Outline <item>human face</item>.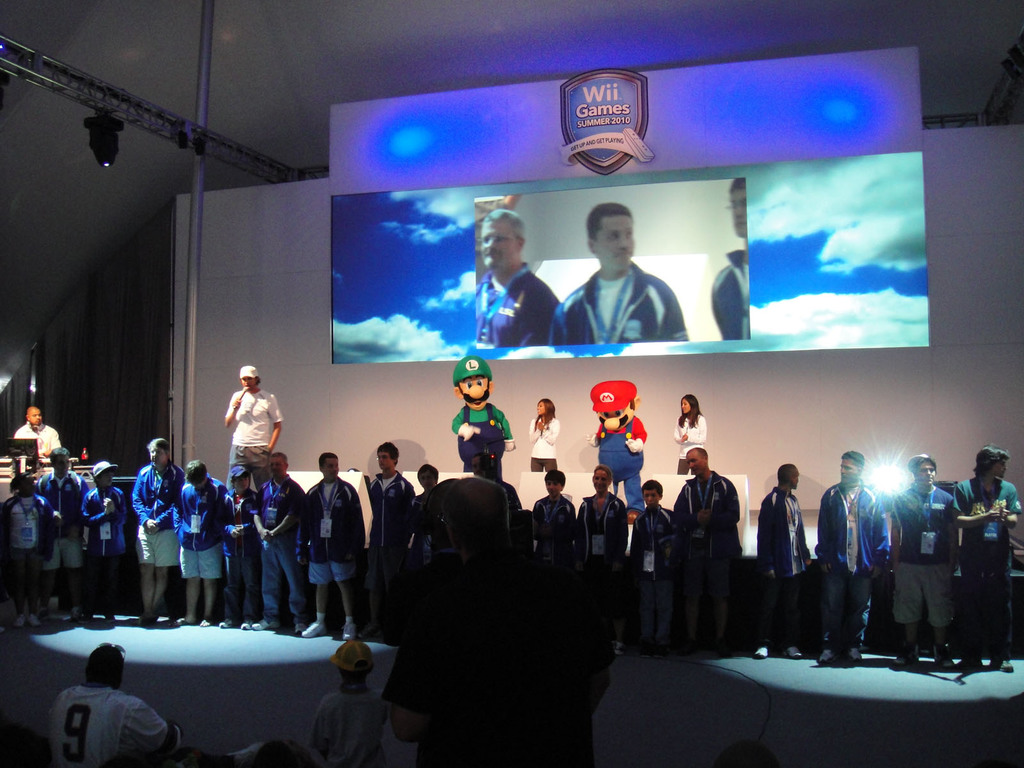
Outline: <bbox>915, 461, 936, 486</bbox>.
